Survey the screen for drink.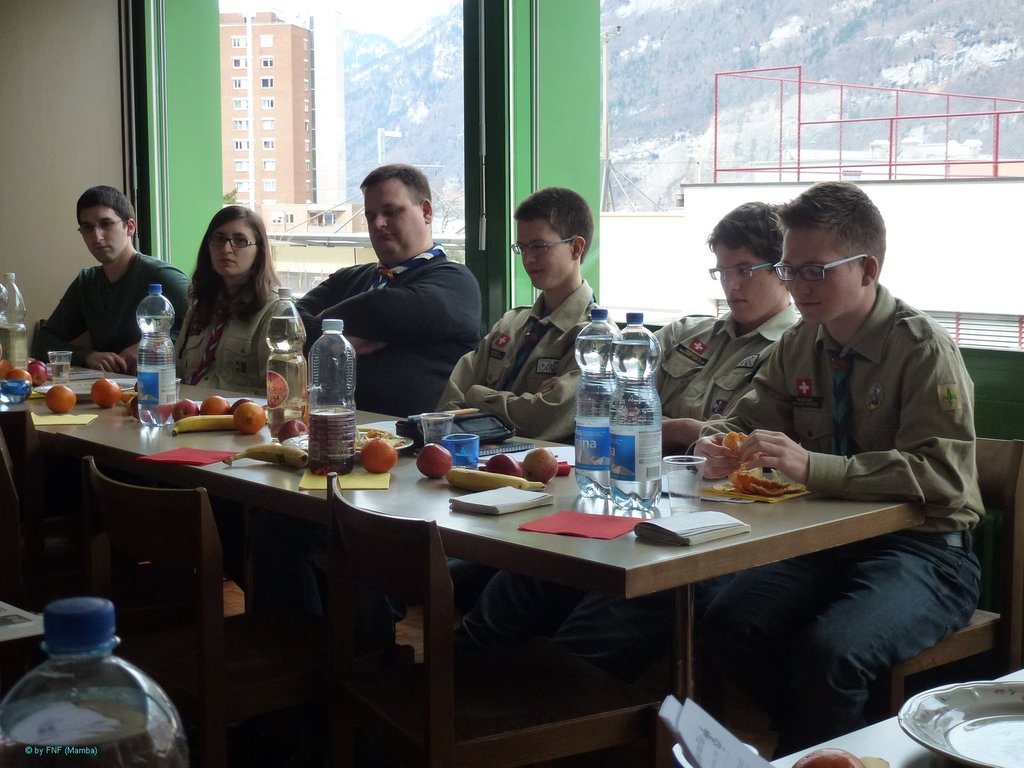
Survey found: box(133, 285, 177, 430).
